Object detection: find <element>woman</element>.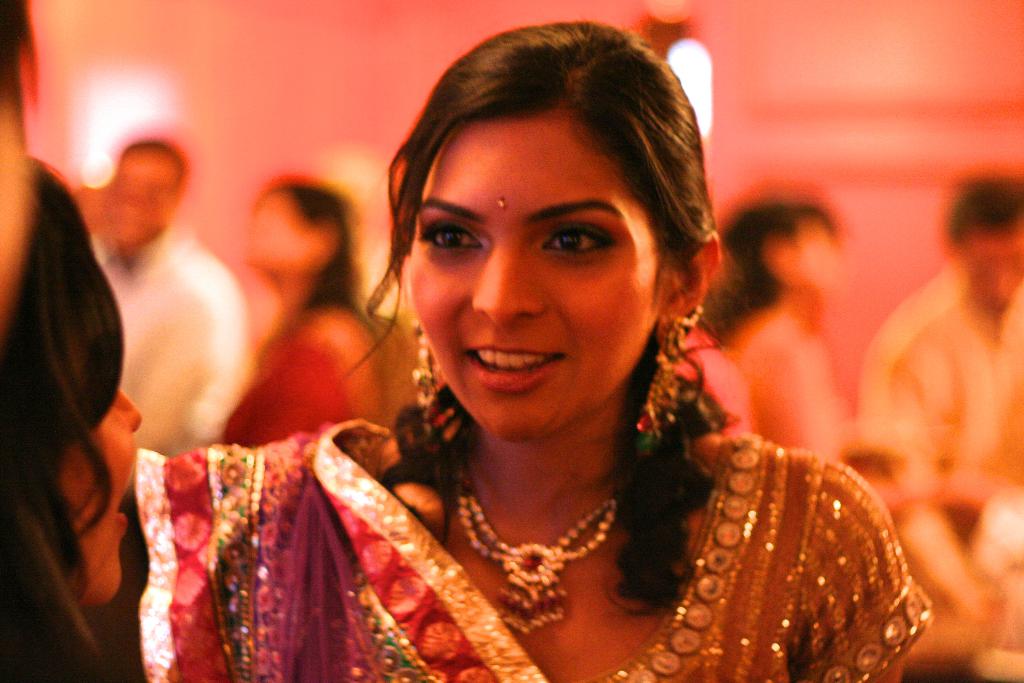
box(248, 47, 864, 677).
